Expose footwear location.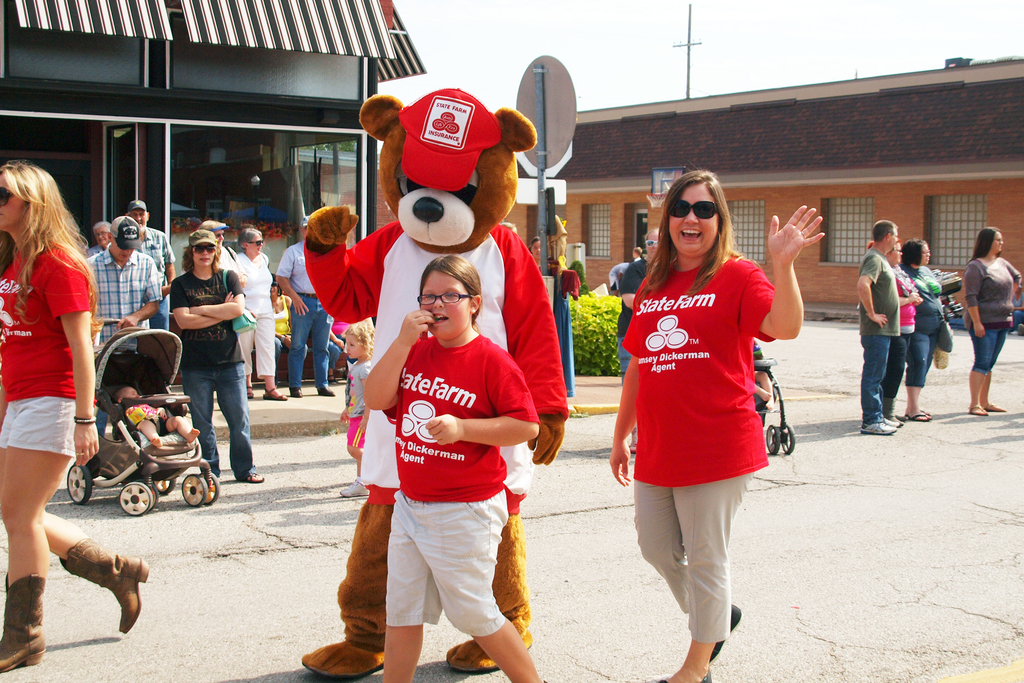
Exposed at (x1=966, y1=407, x2=985, y2=414).
